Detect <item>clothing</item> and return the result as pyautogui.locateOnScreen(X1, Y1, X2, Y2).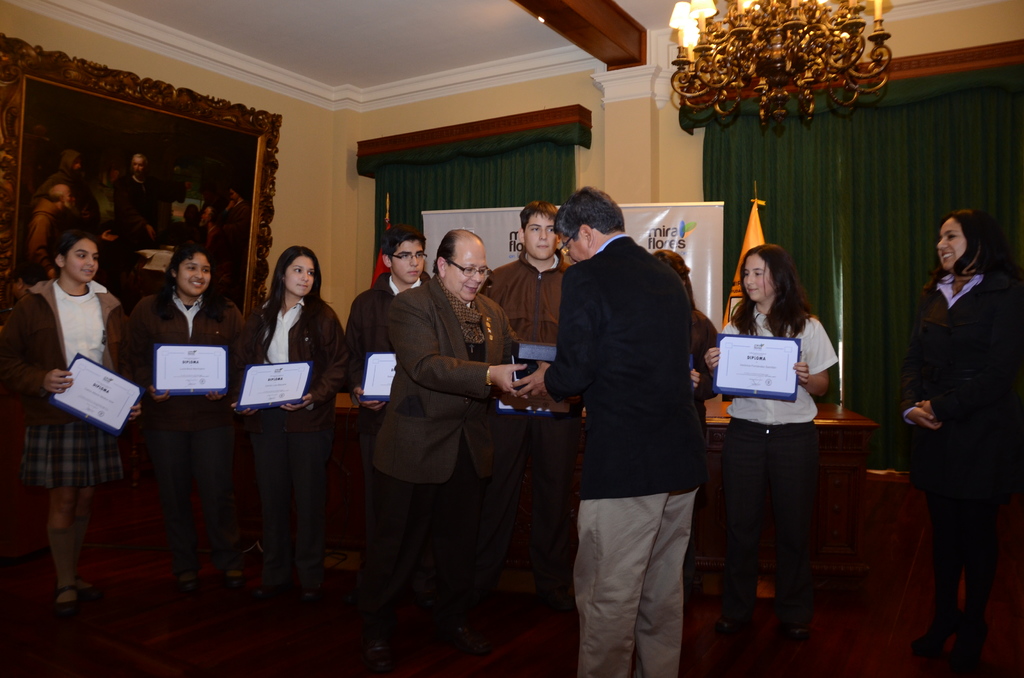
pyautogui.locateOnScreen(9, 167, 839, 677).
